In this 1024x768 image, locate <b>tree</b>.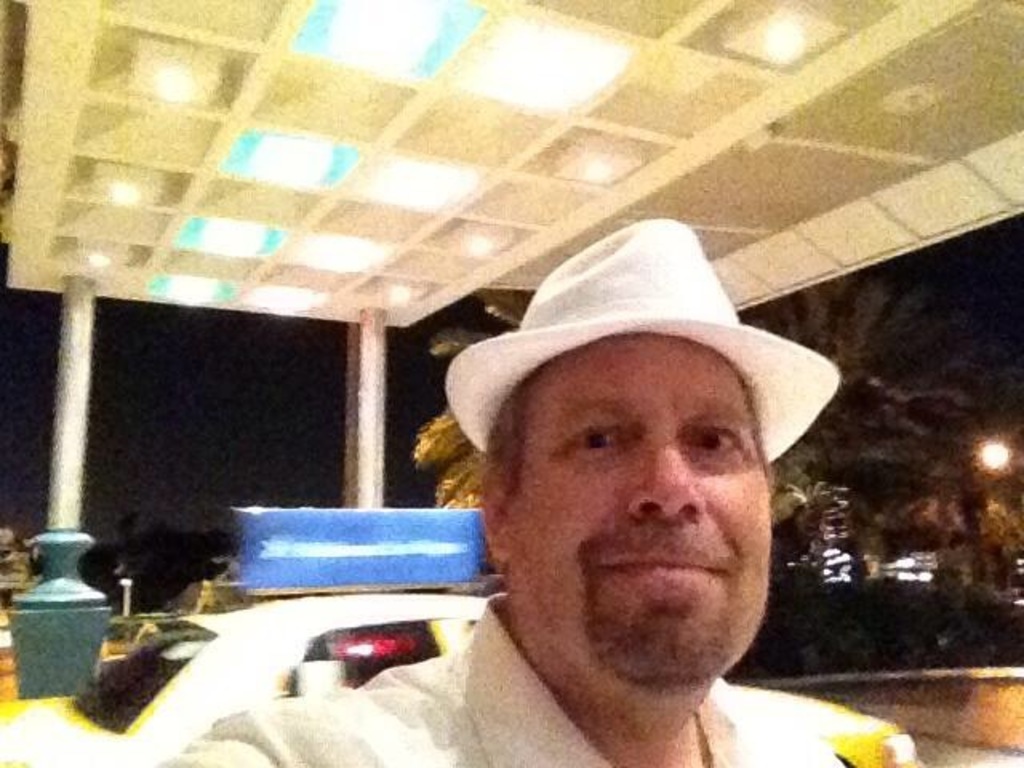
Bounding box: 0,504,80,579.
